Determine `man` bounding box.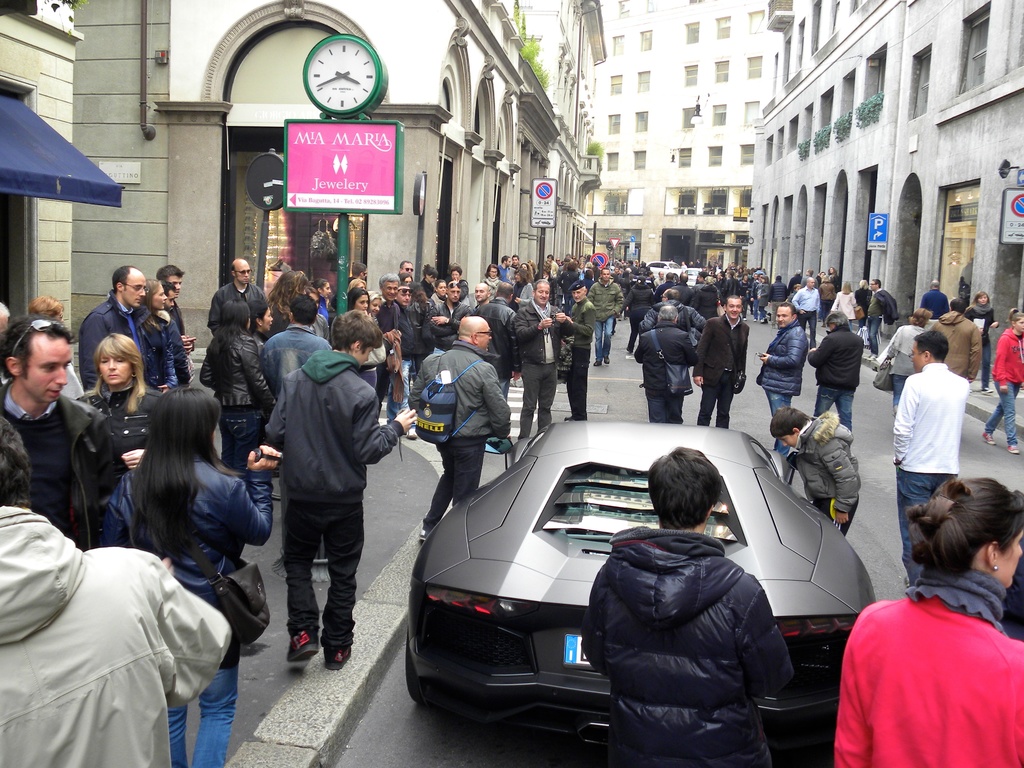
Determined: select_region(541, 281, 604, 395).
